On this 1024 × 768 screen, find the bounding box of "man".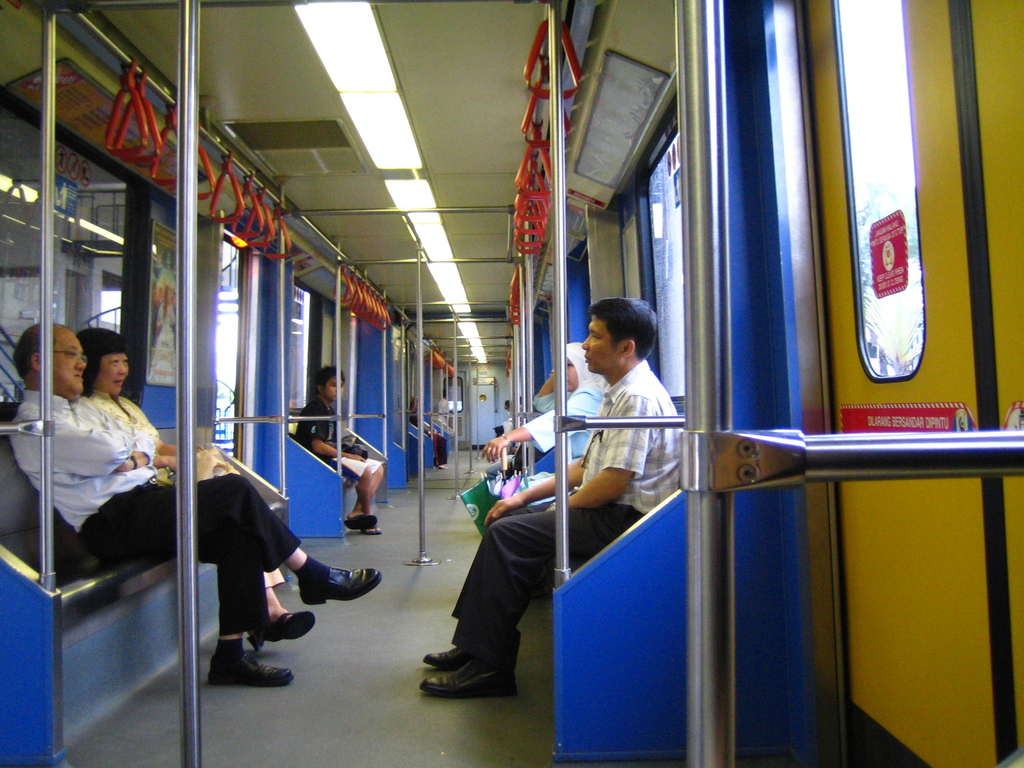
Bounding box: (x1=295, y1=365, x2=386, y2=540).
